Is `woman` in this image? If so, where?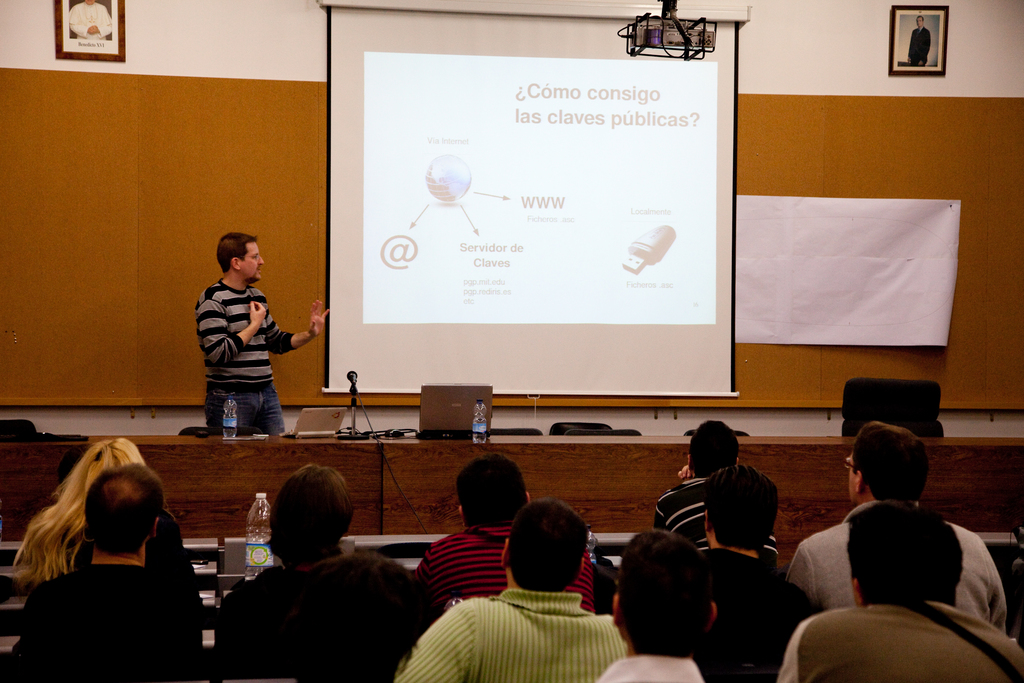
Yes, at box=[13, 437, 195, 580].
